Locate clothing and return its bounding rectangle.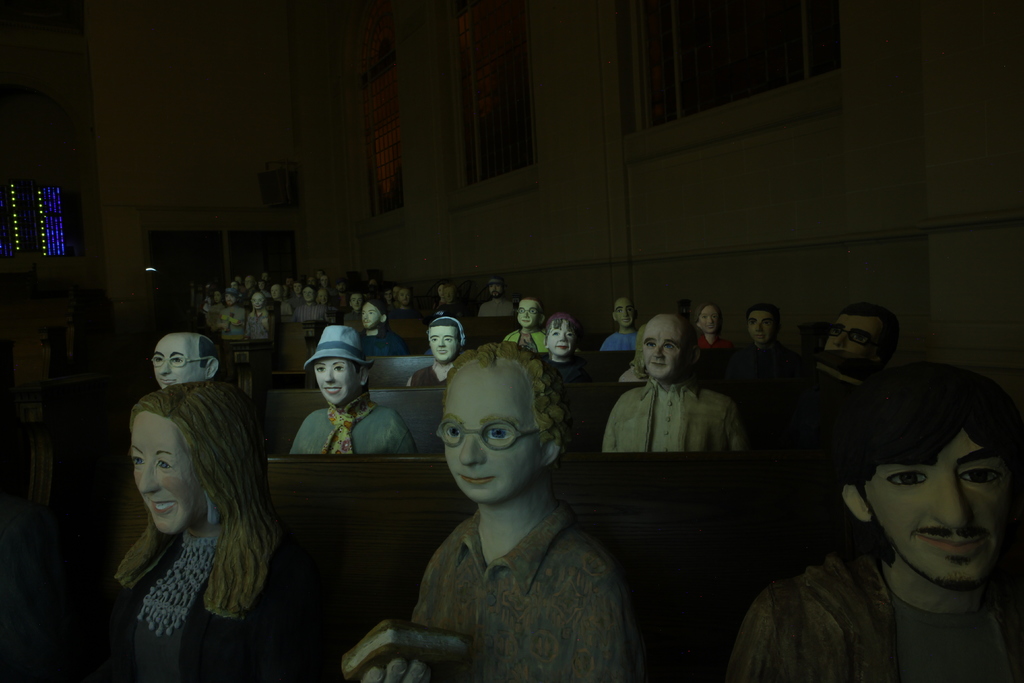
<box>290,303,330,336</box>.
